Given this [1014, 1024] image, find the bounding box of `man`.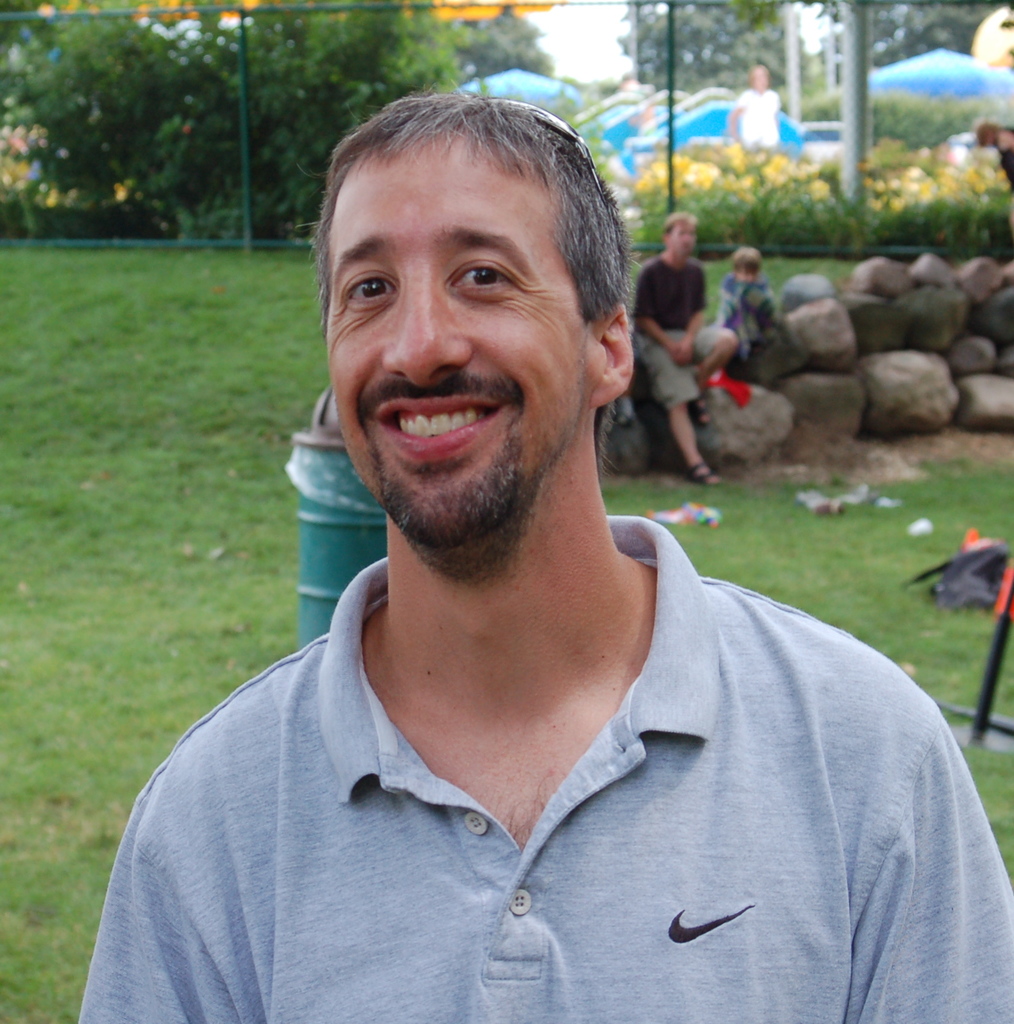
detection(727, 58, 778, 153).
